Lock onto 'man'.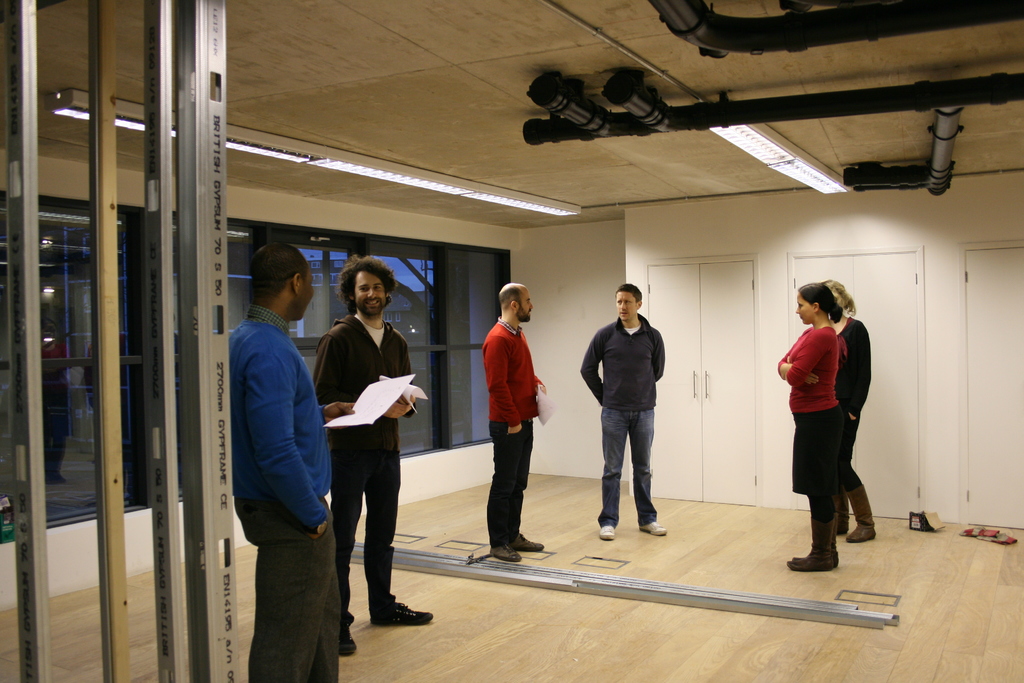
Locked: (305, 254, 435, 654).
